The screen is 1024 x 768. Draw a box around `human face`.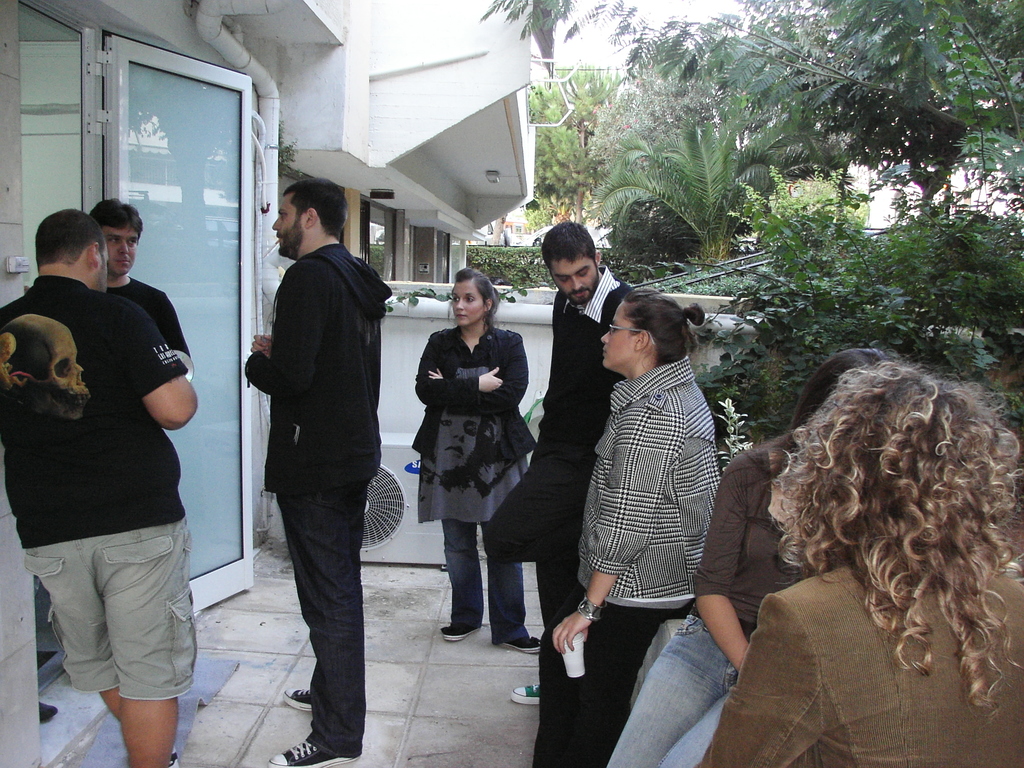
602, 308, 629, 368.
